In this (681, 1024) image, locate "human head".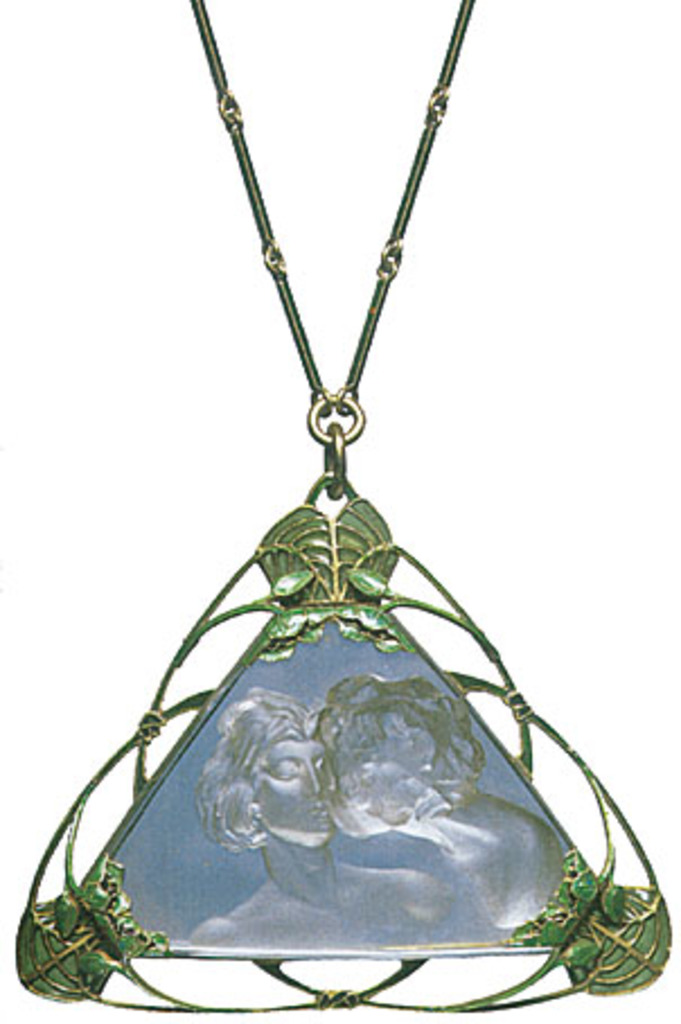
Bounding box: 192, 692, 340, 846.
